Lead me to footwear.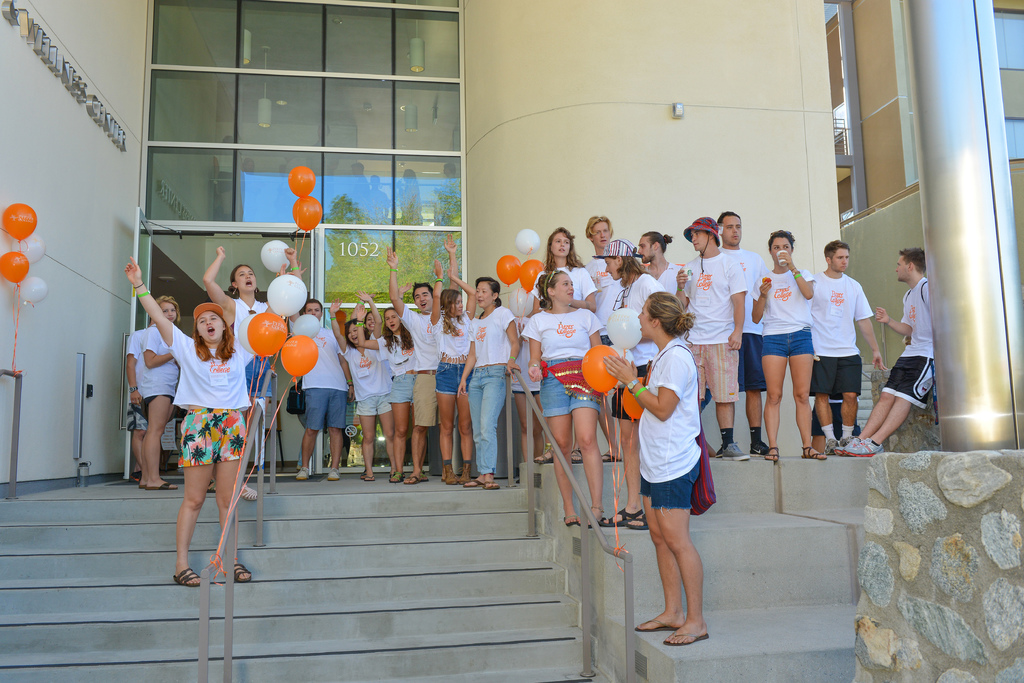
Lead to <bbox>296, 466, 308, 480</bbox>.
